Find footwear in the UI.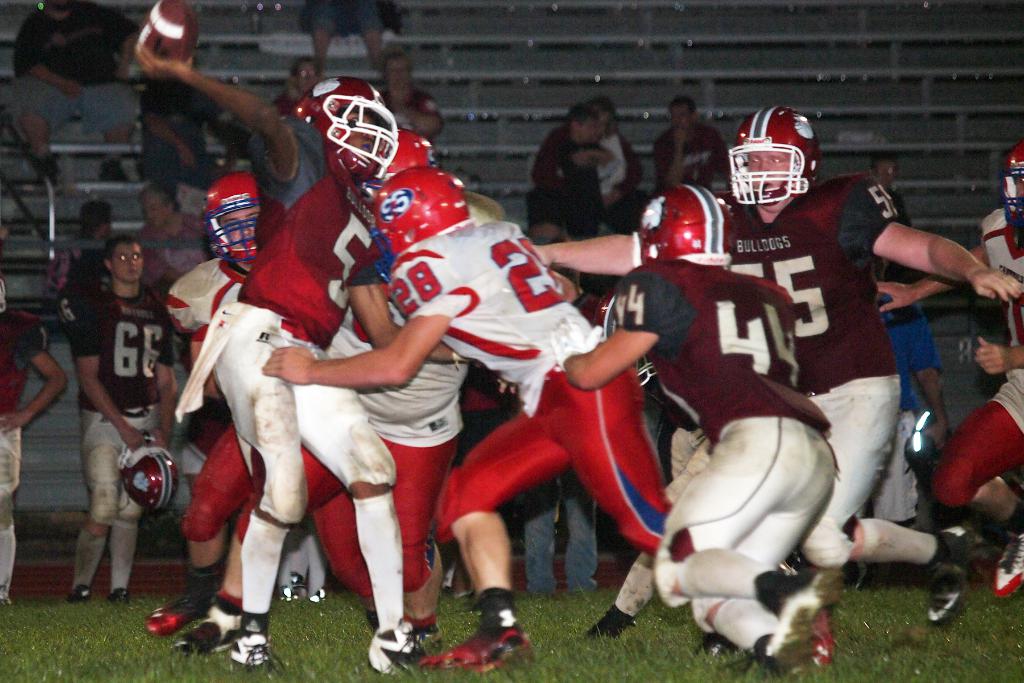
UI element at 368, 623, 432, 678.
